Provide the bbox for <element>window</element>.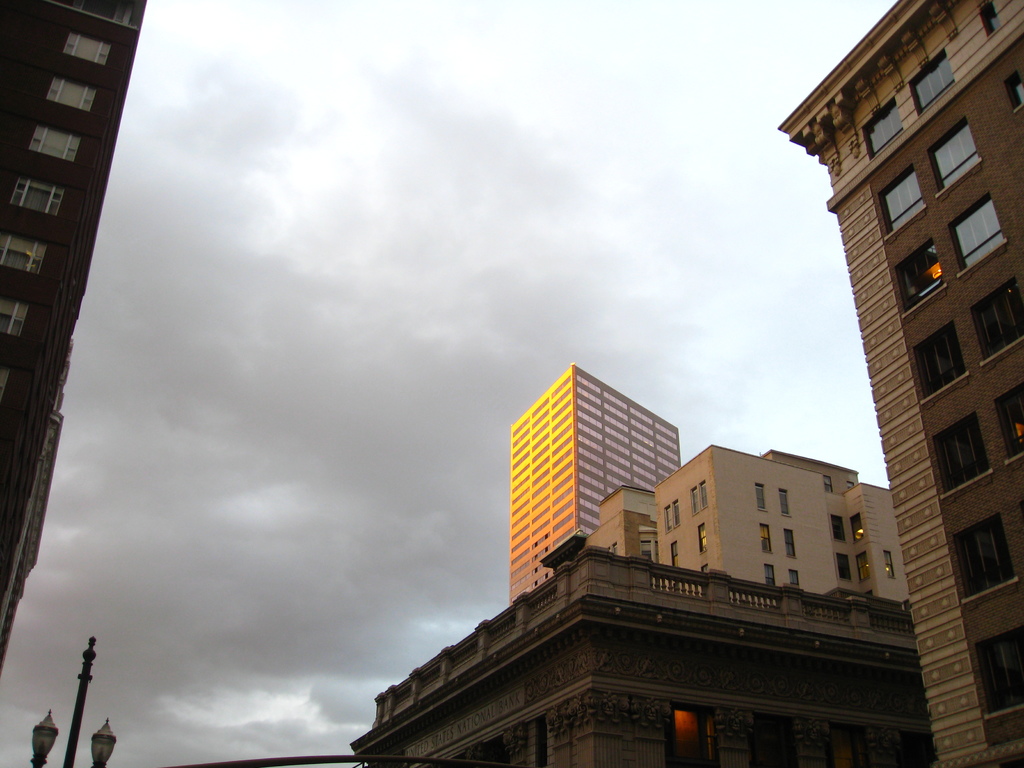
BBox(783, 528, 800, 560).
